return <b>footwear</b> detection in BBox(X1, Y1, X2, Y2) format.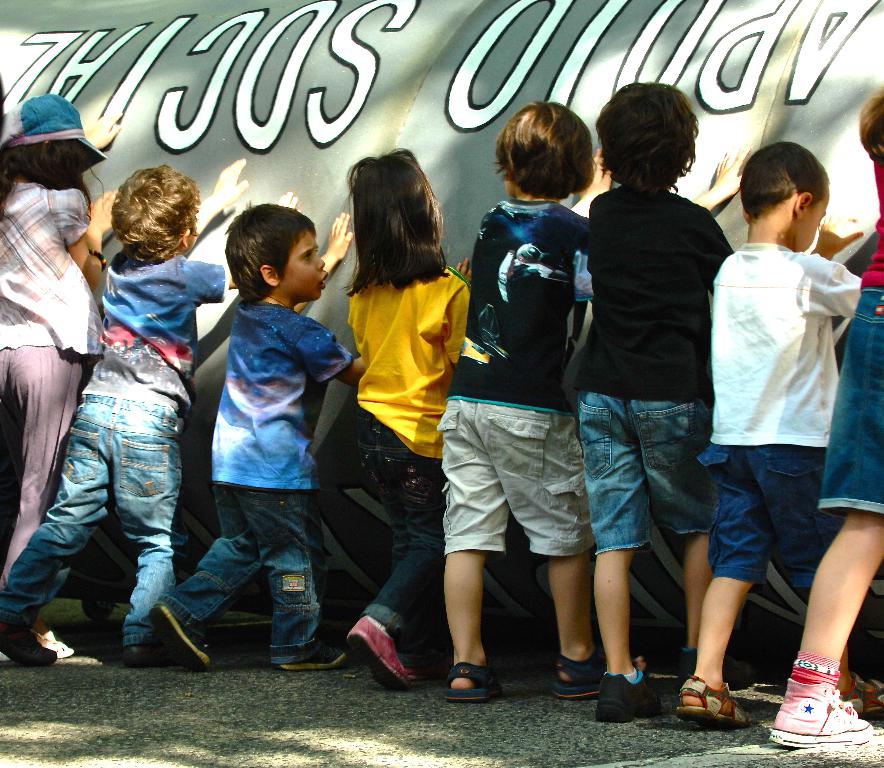
BBox(0, 605, 80, 675).
